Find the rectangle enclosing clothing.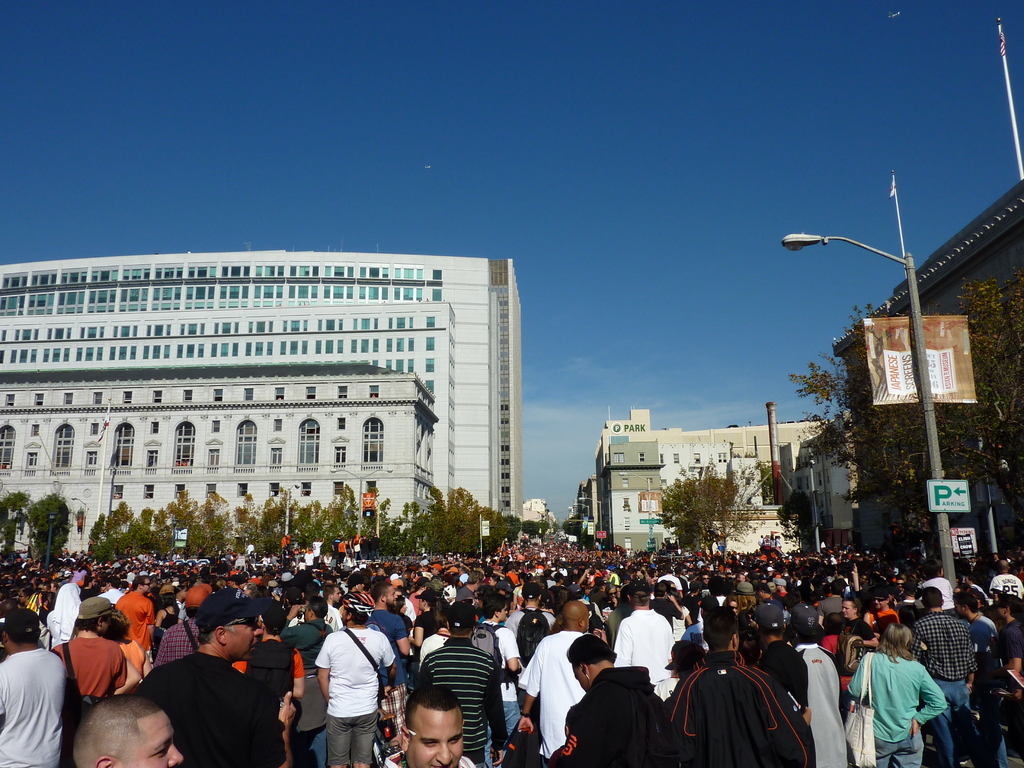
pyautogui.locateOnScreen(864, 637, 951, 765).
